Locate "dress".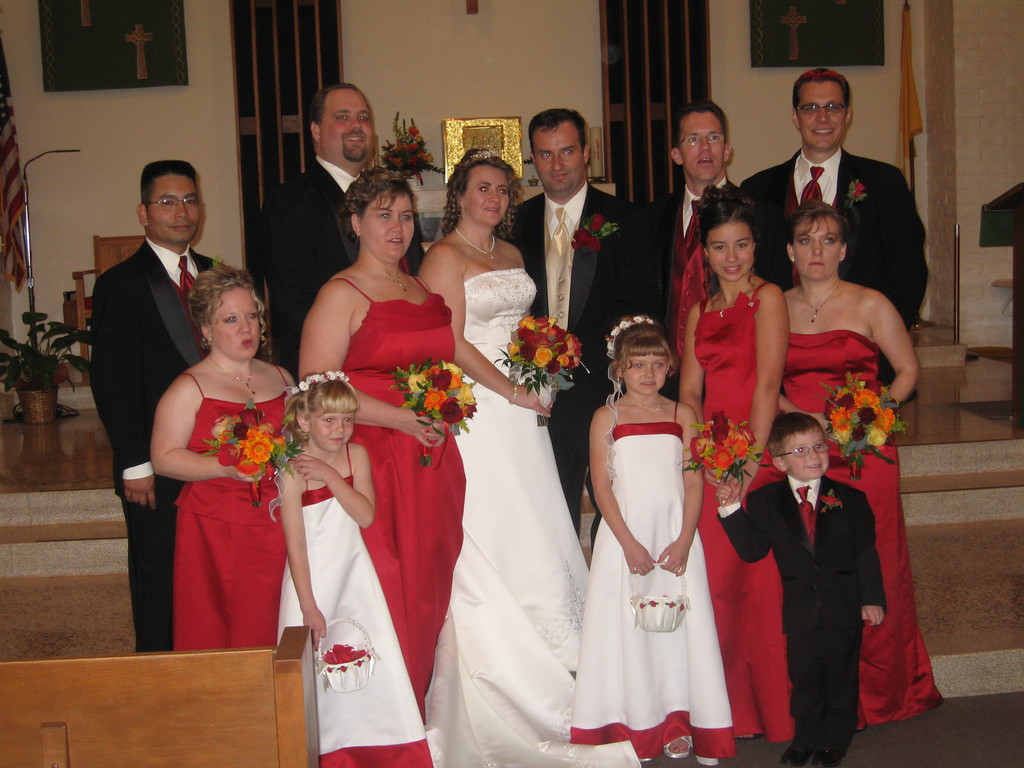
Bounding box: detection(787, 325, 952, 724).
